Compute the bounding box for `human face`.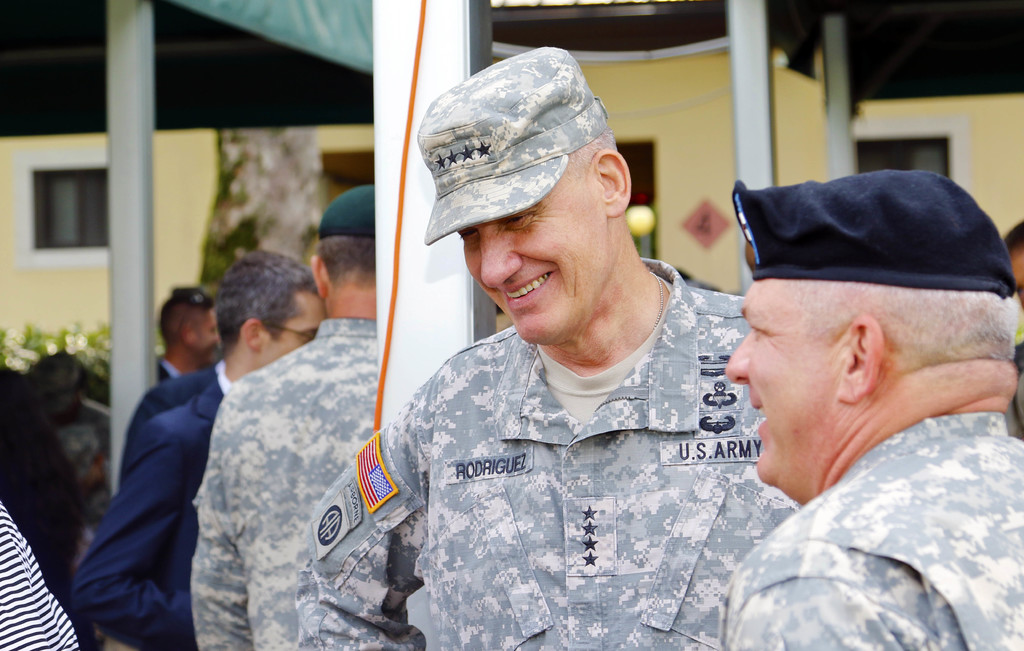
bbox(189, 306, 225, 369).
